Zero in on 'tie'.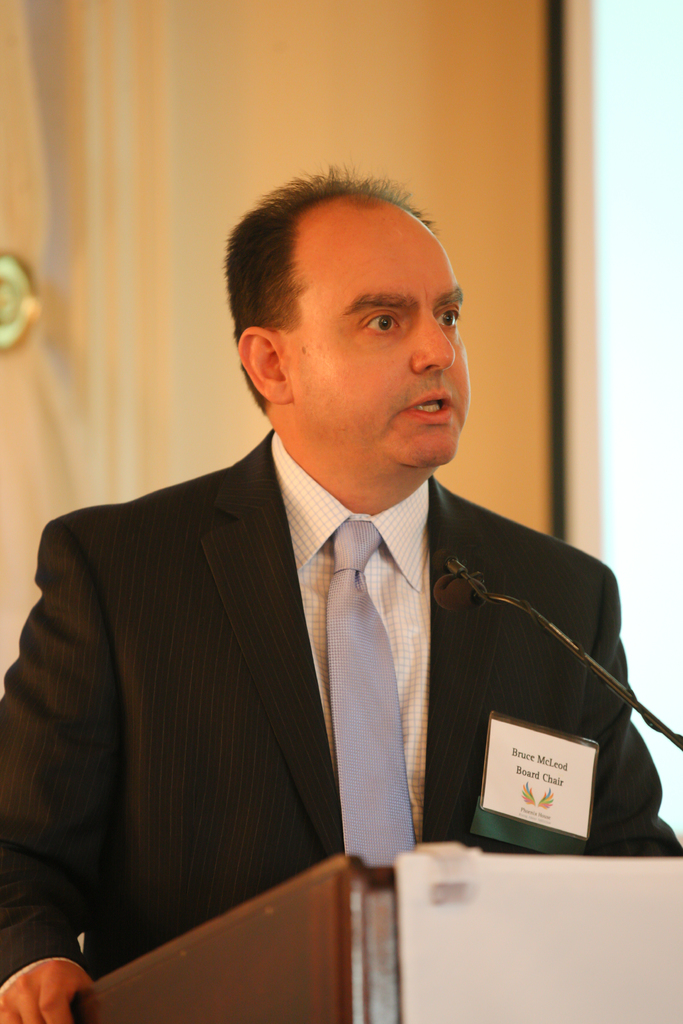
Zeroed in: [left=329, top=509, right=415, bottom=874].
